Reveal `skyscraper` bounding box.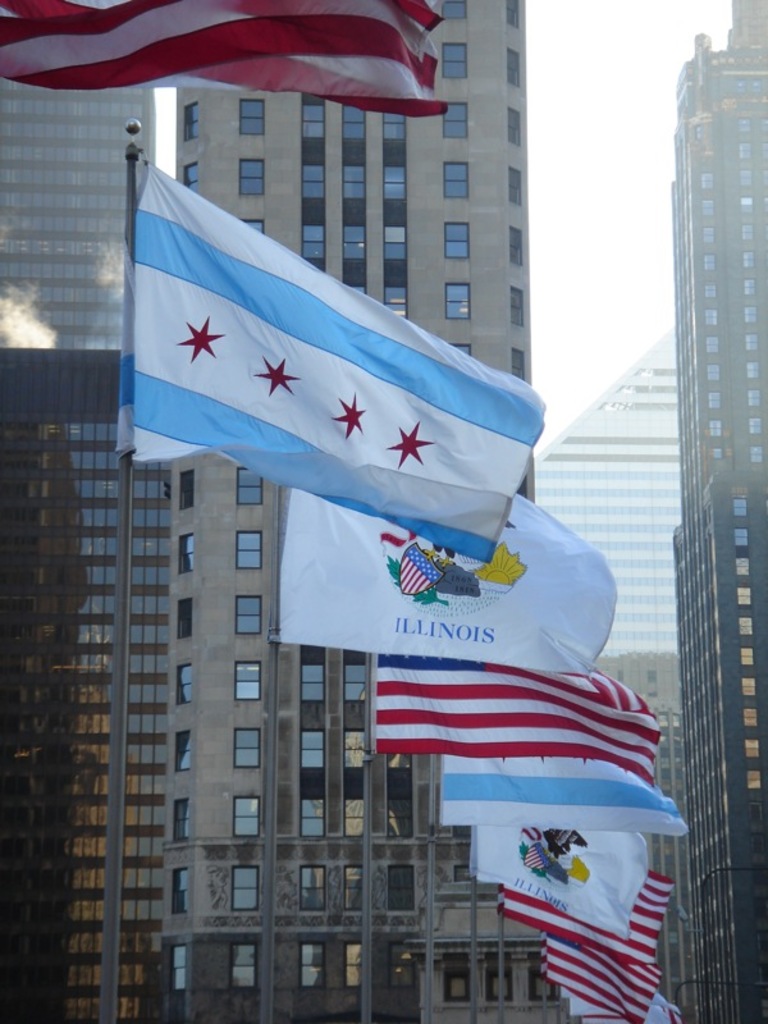
Revealed: [x1=164, y1=0, x2=536, y2=1023].
